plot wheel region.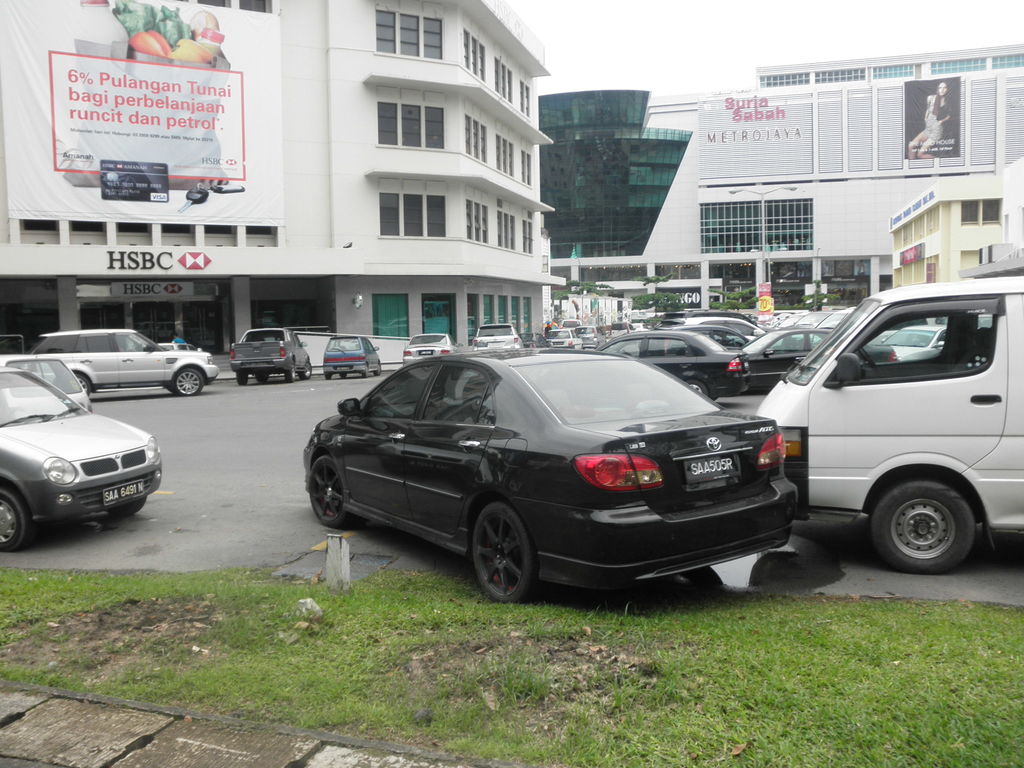
Plotted at BBox(0, 487, 29, 554).
